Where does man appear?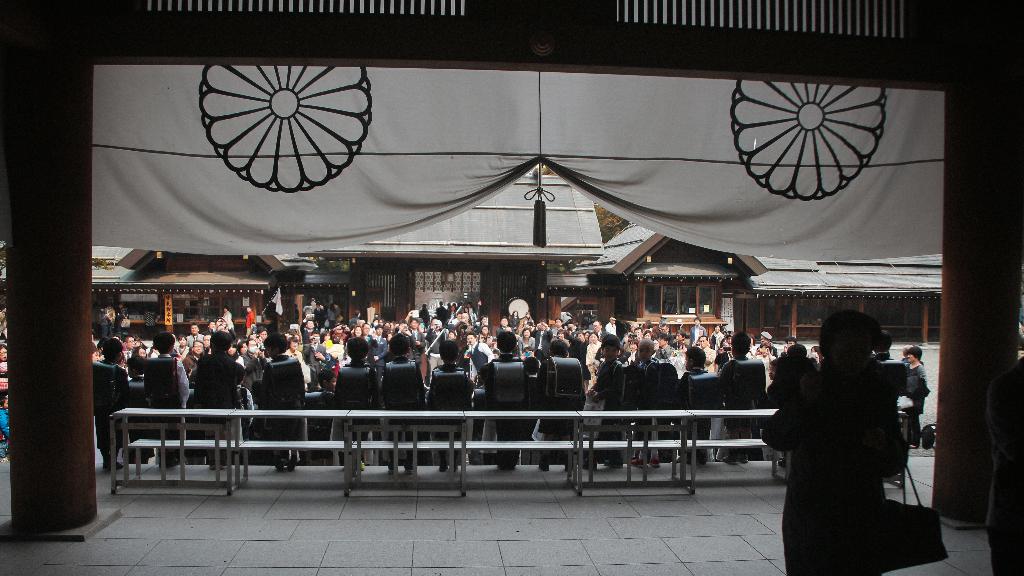
Appears at 184:323:203:345.
